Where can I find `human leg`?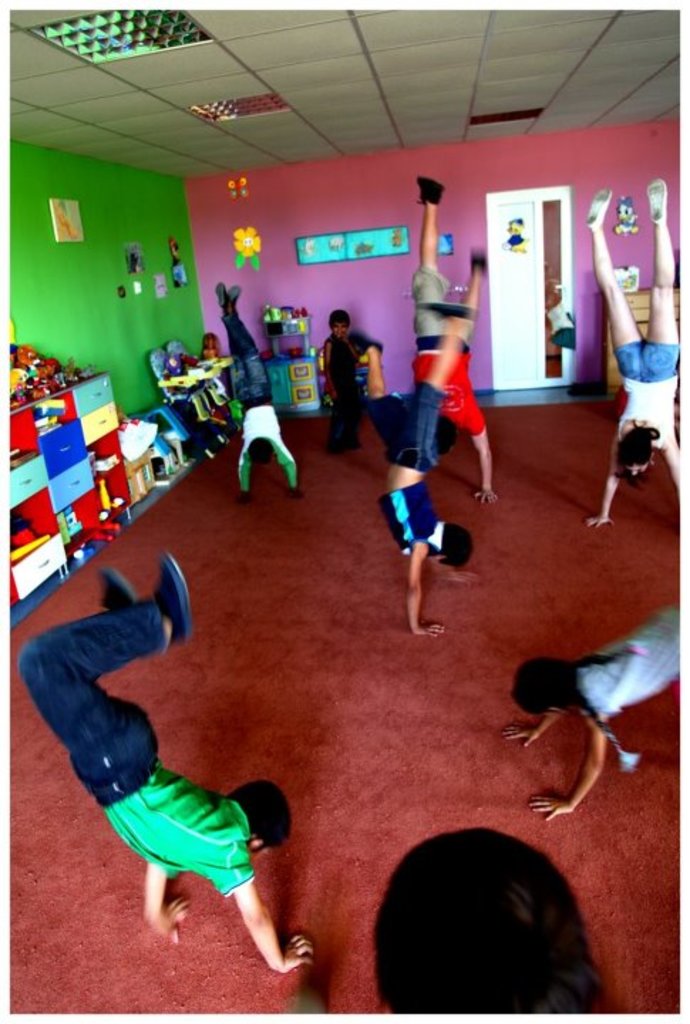
You can find it at 410:168:438:277.
